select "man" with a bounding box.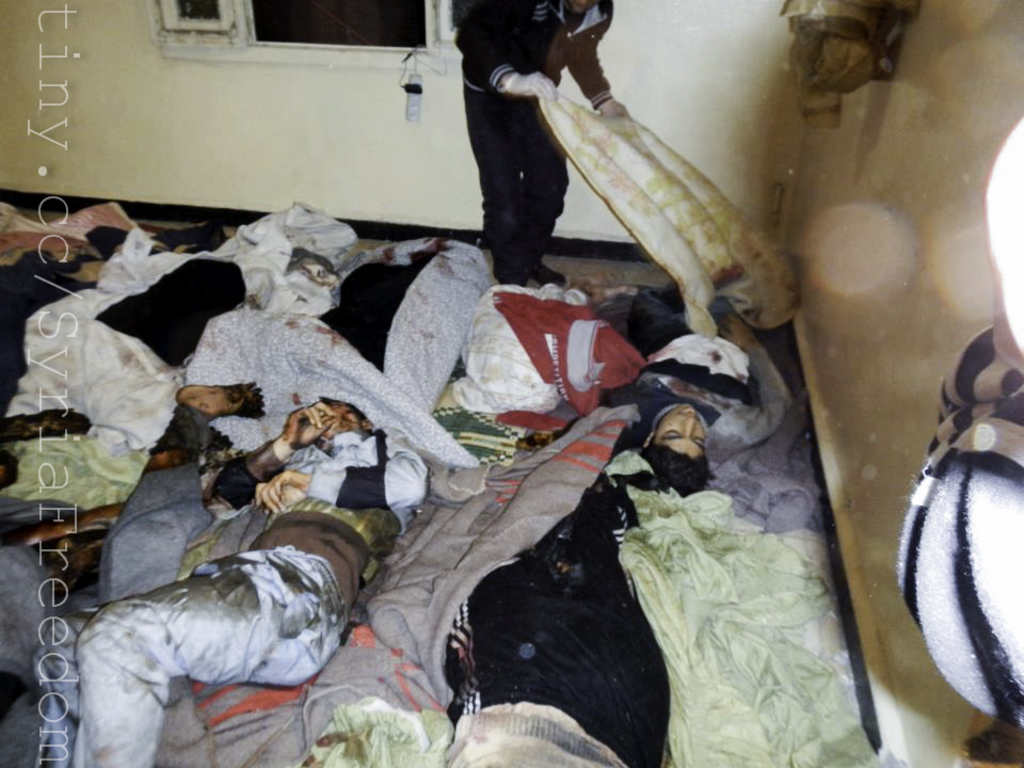
x1=63 y1=391 x2=425 y2=767.
